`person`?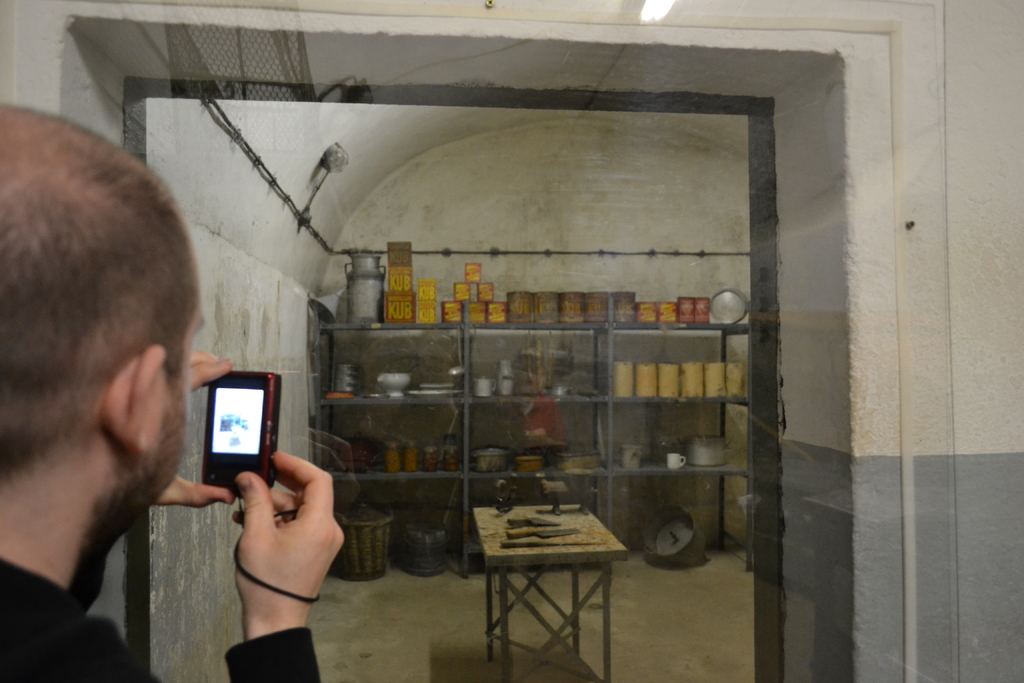
0,106,345,682
